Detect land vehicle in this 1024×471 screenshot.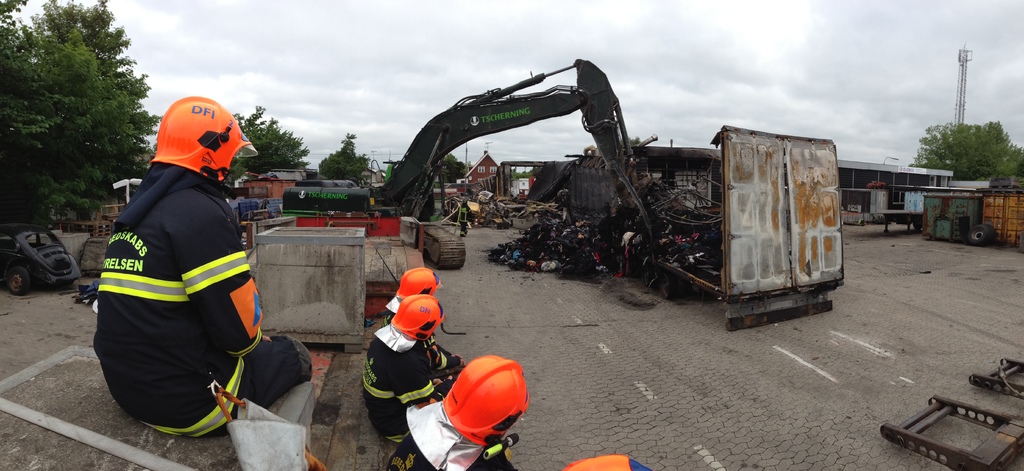
Detection: x1=337 y1=69 x2=883 y2=314.
